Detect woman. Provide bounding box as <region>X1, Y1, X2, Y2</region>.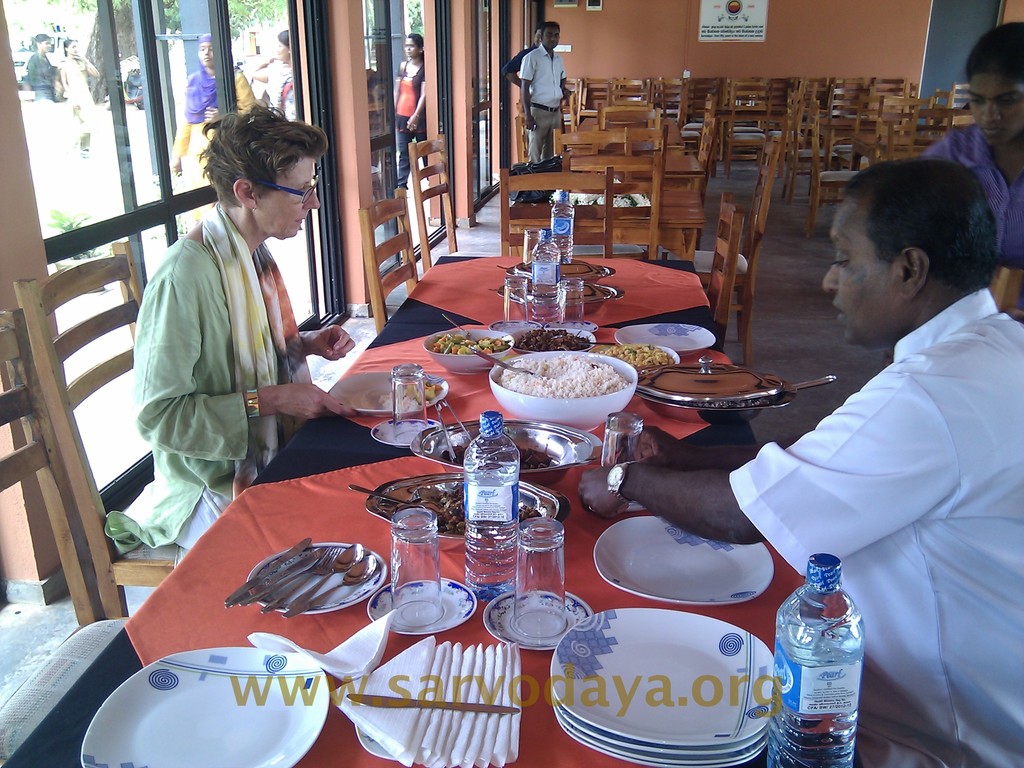
<region>127, 109, 358, 541</region>.
